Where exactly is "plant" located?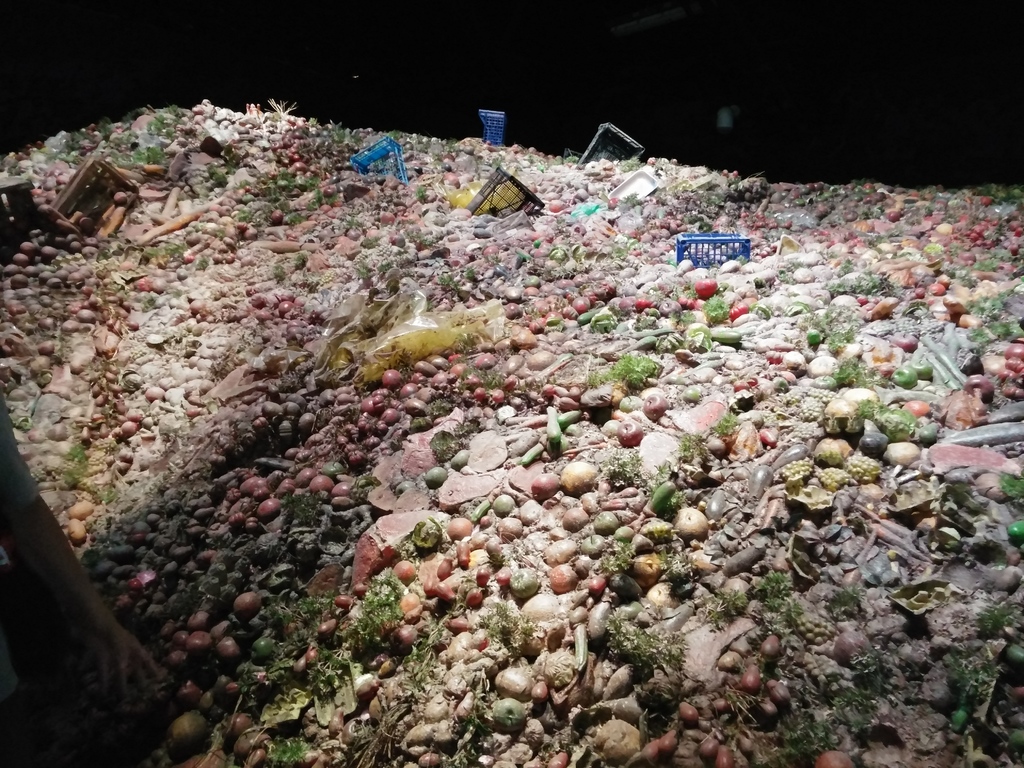
Its bounding box is box=[288, 485, 321, 516].
